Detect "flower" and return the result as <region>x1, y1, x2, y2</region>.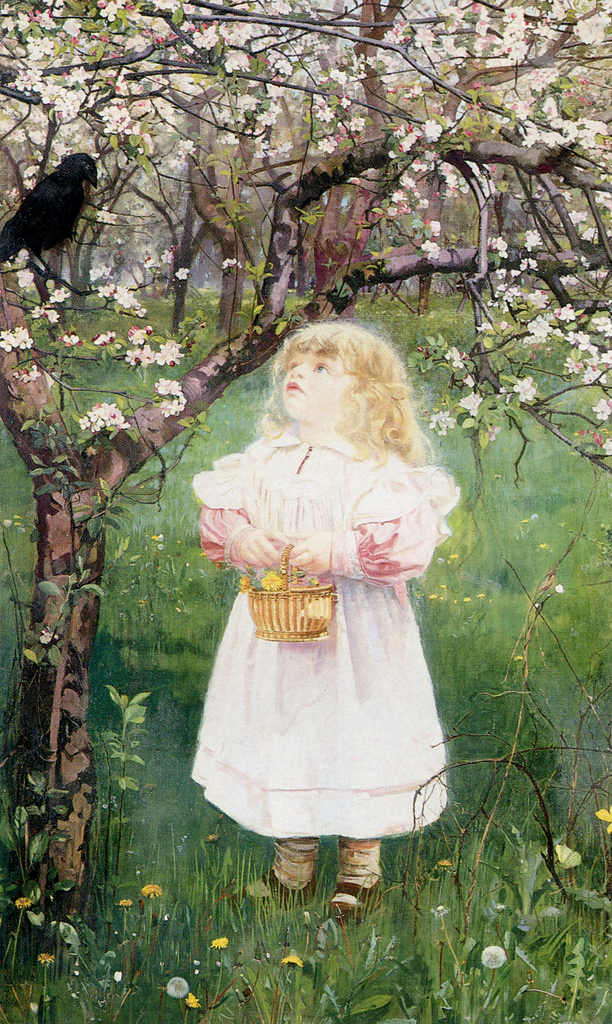
<region>33, 951, 56, 965</region>.
